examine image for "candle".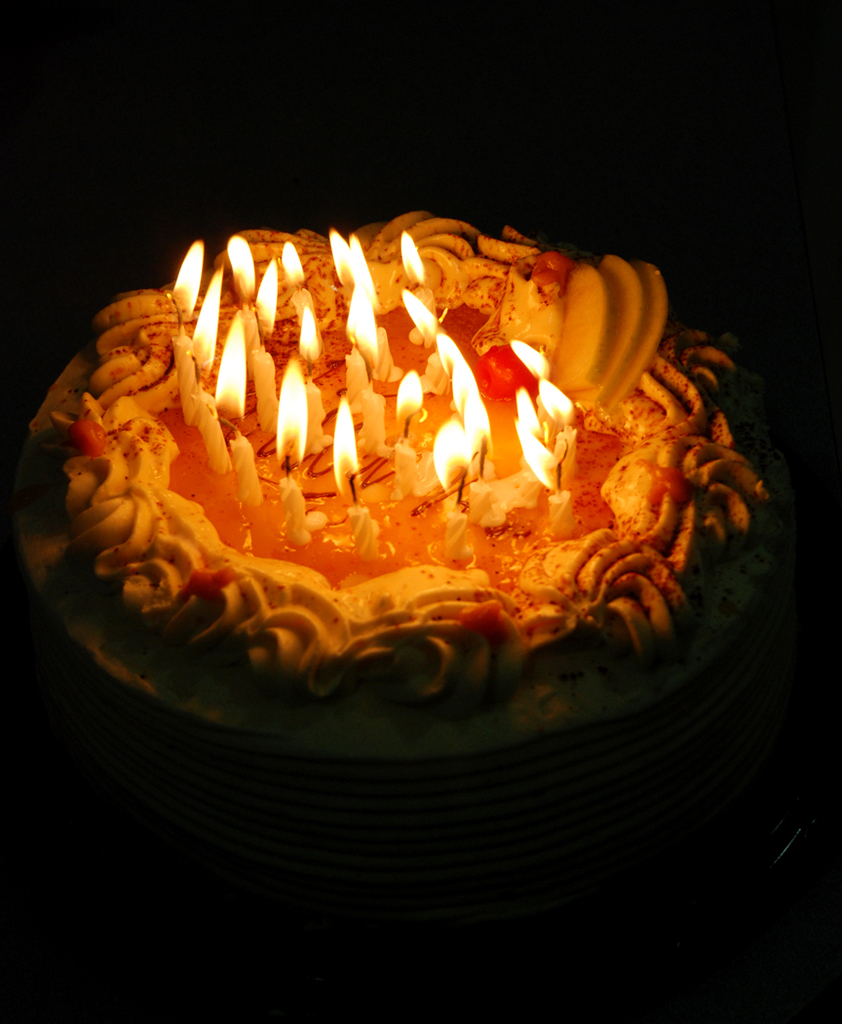
Examination result: bbox(280, 234, 324, 346).
